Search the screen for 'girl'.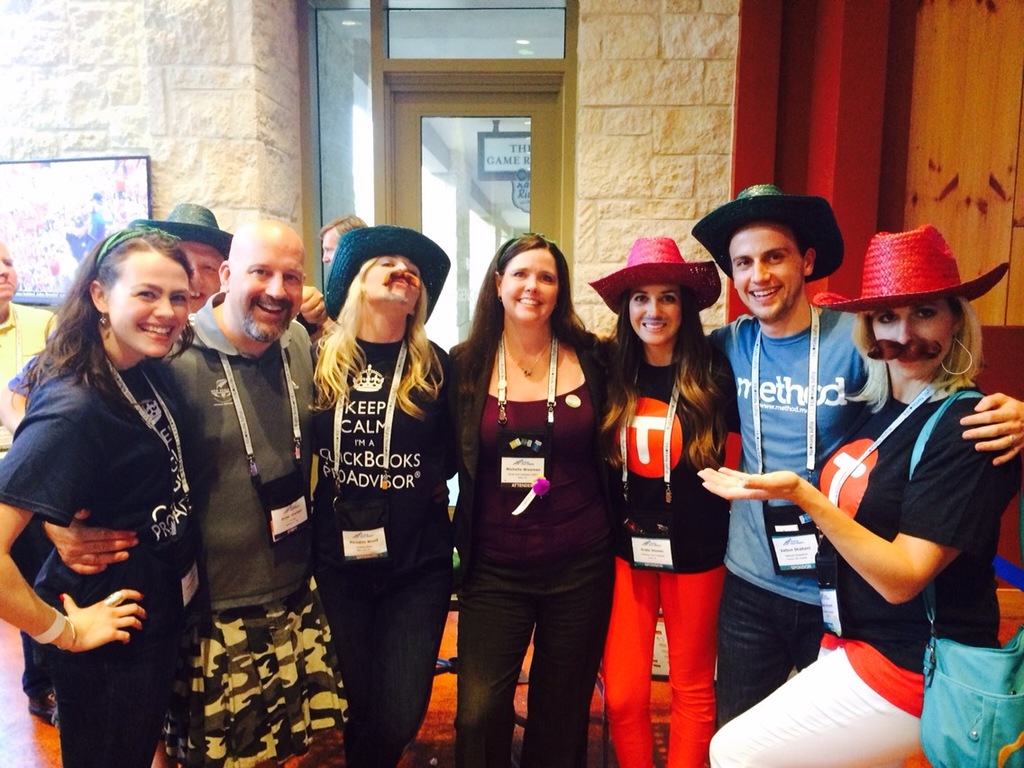
Found at 296,224,463,767.
